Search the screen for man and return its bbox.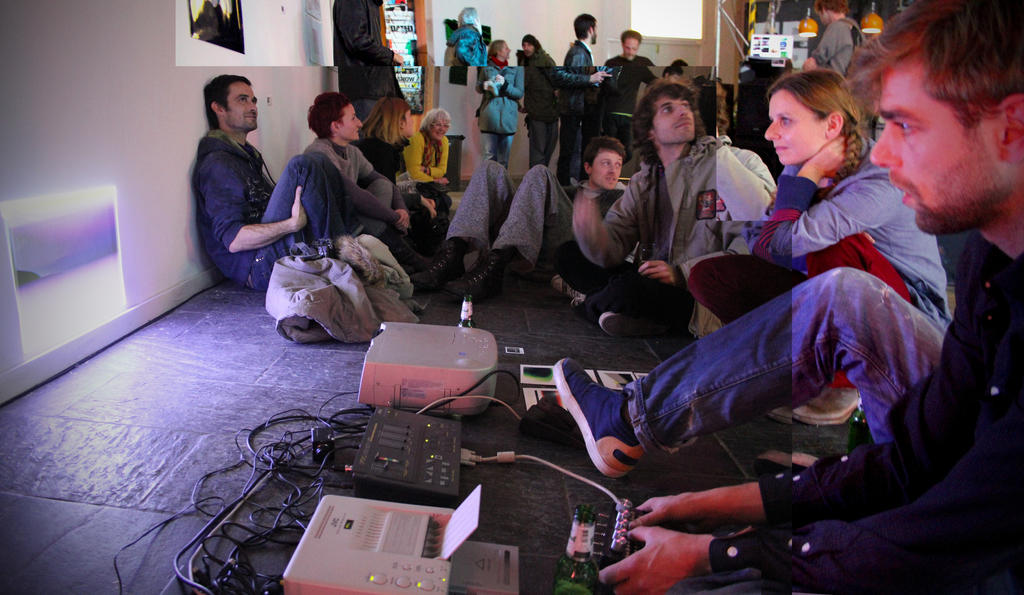
Found: 589:0:1023:594.
